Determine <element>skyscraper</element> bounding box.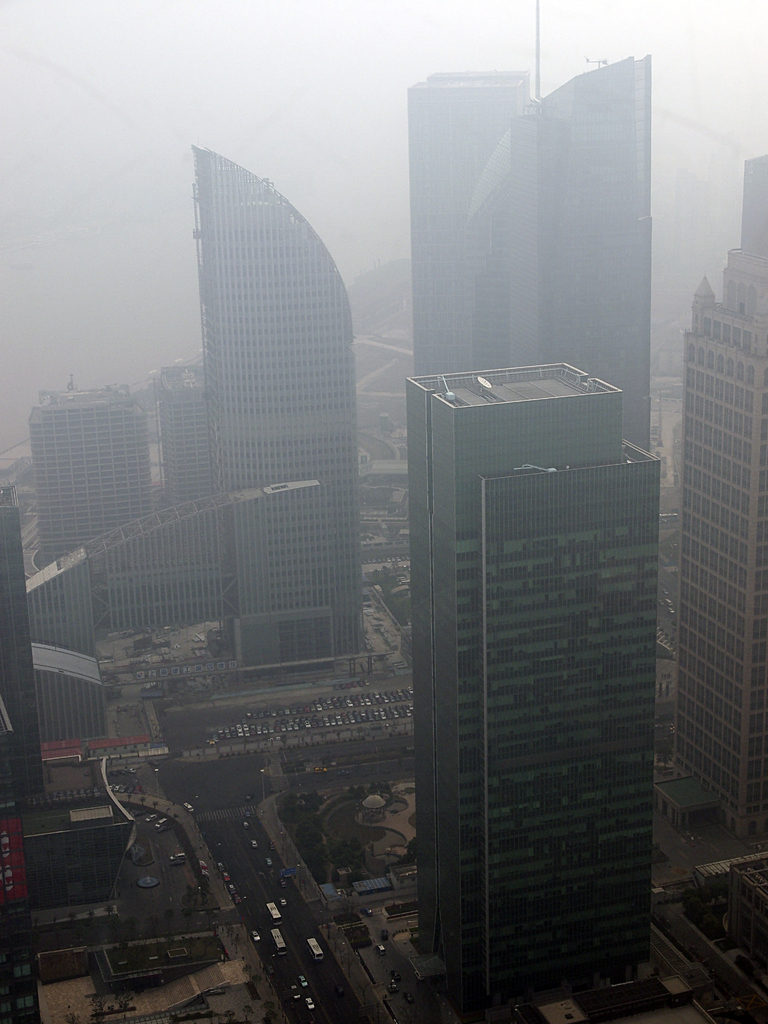
Determined: Rect(191, 147, 355, 678).
